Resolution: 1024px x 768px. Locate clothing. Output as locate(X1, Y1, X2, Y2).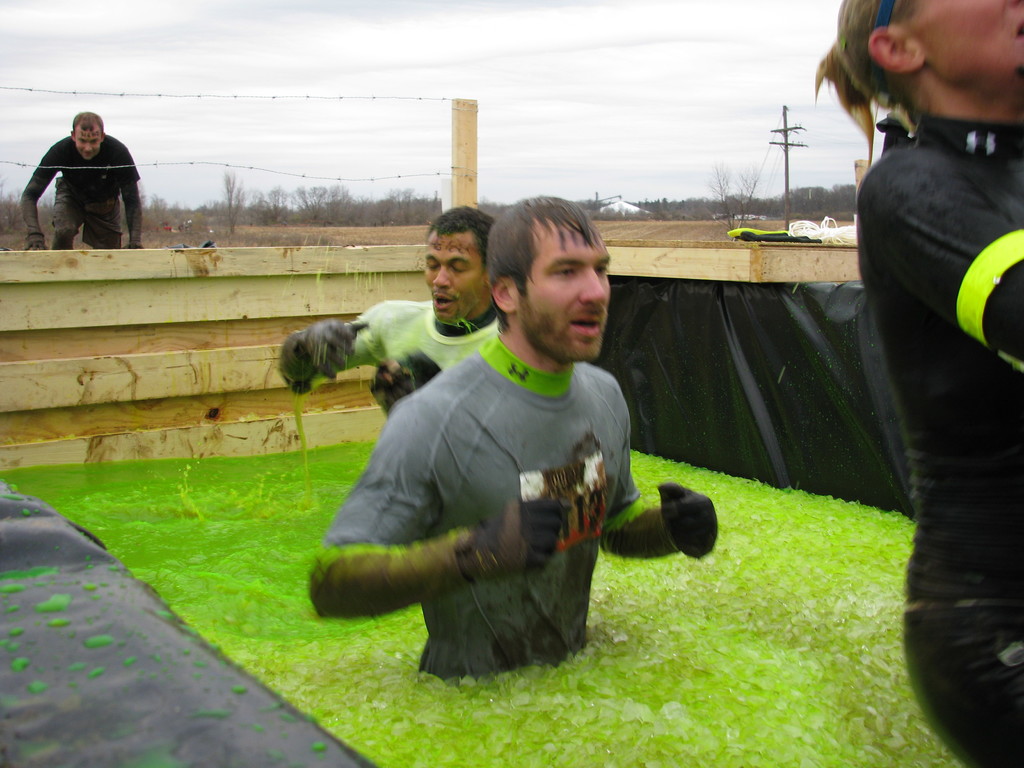
locate(17, 131, 137, 240).
